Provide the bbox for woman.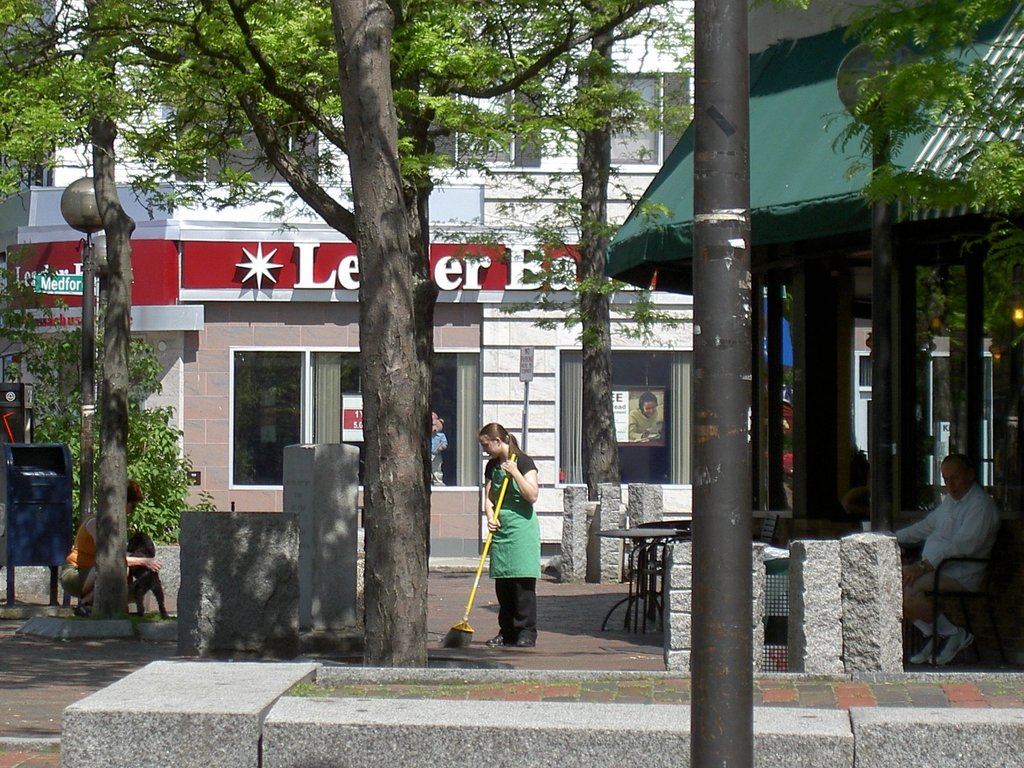
462, 423, 547, 656.
